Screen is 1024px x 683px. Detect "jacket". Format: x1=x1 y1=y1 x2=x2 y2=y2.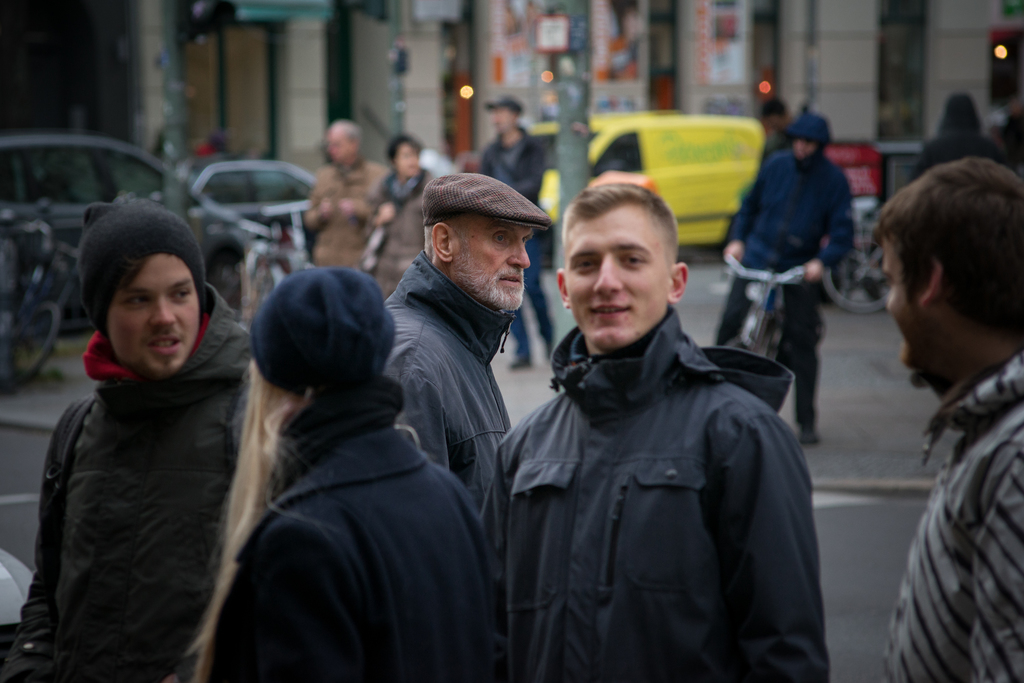
x1=492 y1=238 x2=822 y2=682.
